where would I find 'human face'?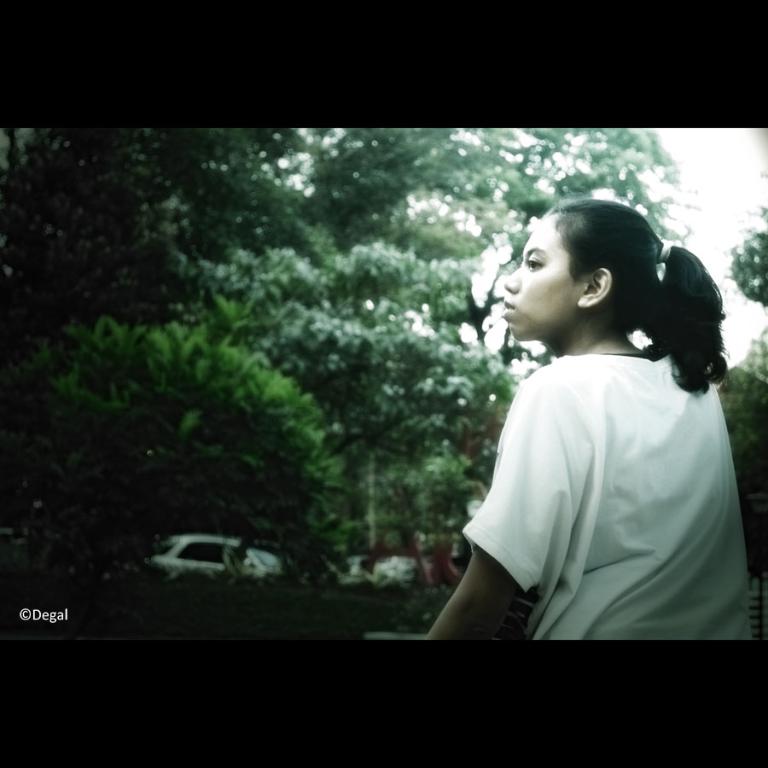
At (left=506, top=213, right=585, bottom=343).
